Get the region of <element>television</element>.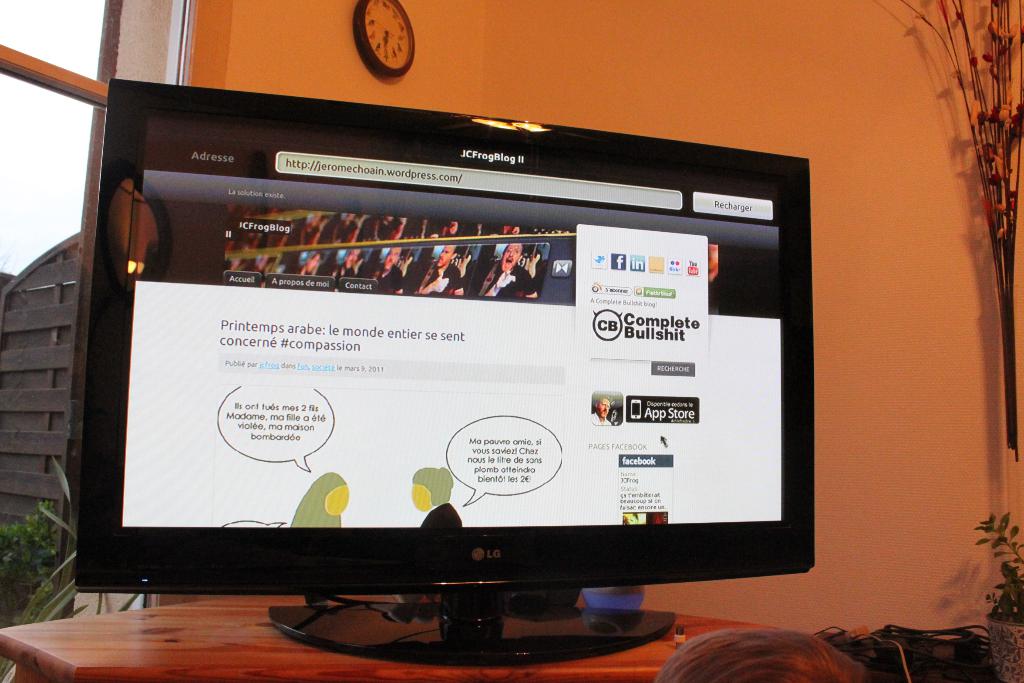
{"left": 68, "top": 78, "right": 809, "bottom": 668}.
